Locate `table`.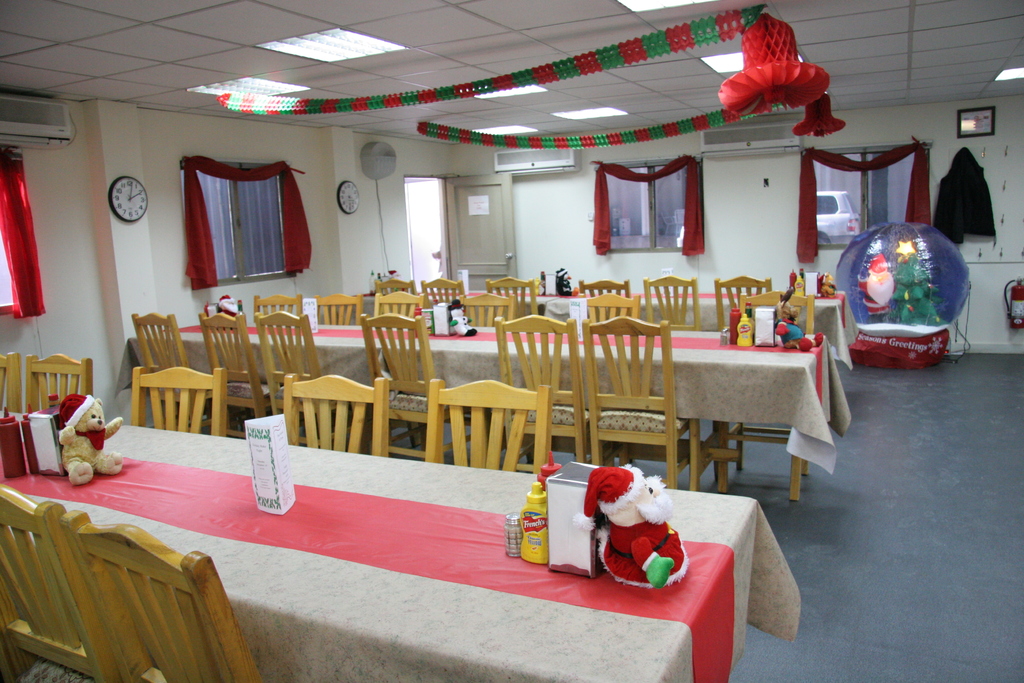
Bounding box: 0/415/763/682.
